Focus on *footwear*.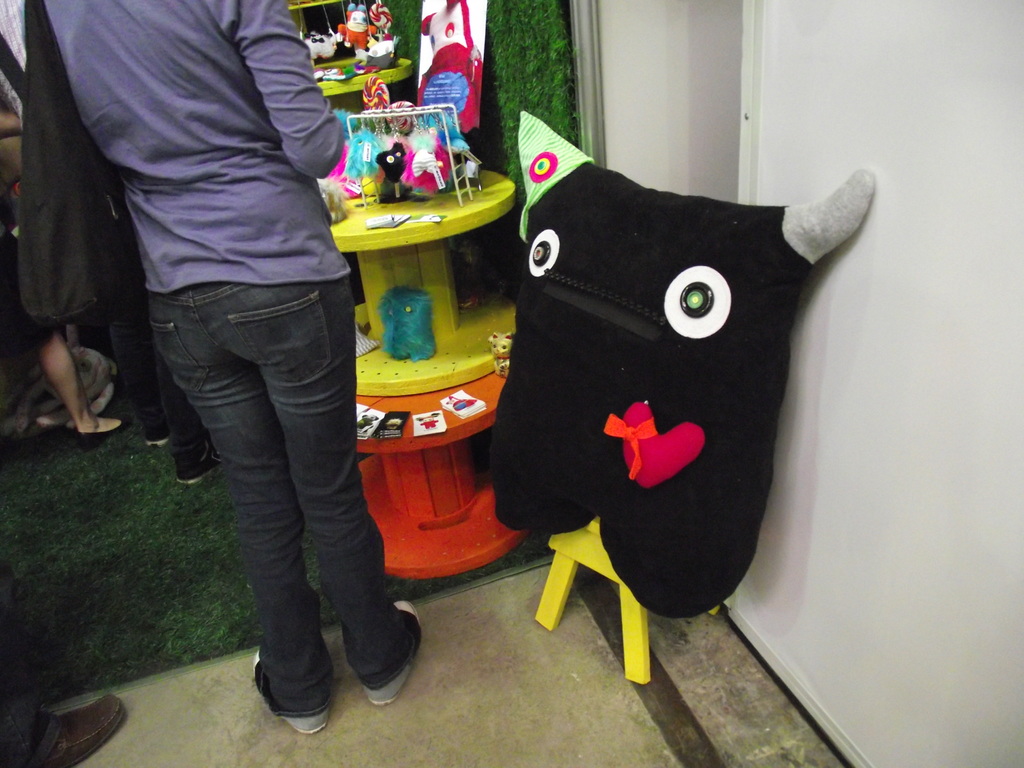
Focused at 361, 596, 420, 707.
